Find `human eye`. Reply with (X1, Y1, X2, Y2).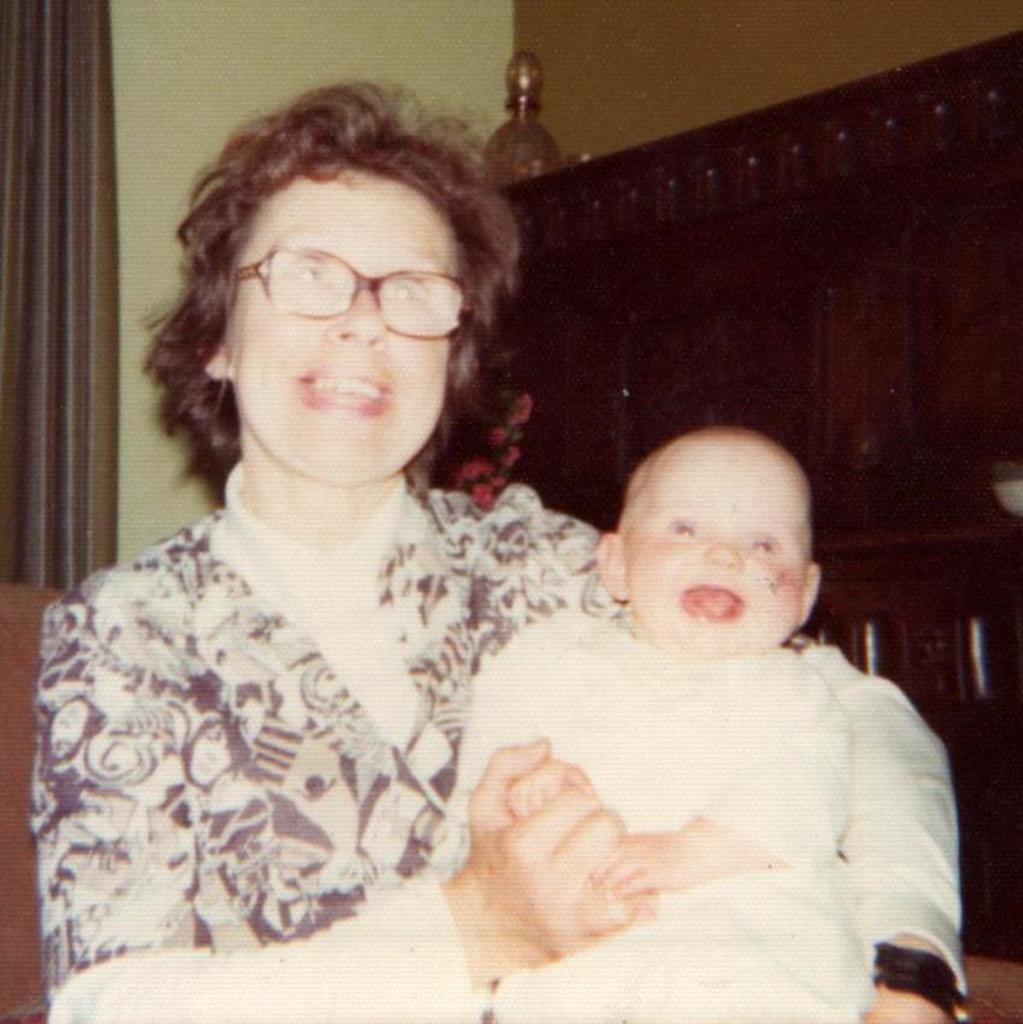
(744, 540, 780, 562).
